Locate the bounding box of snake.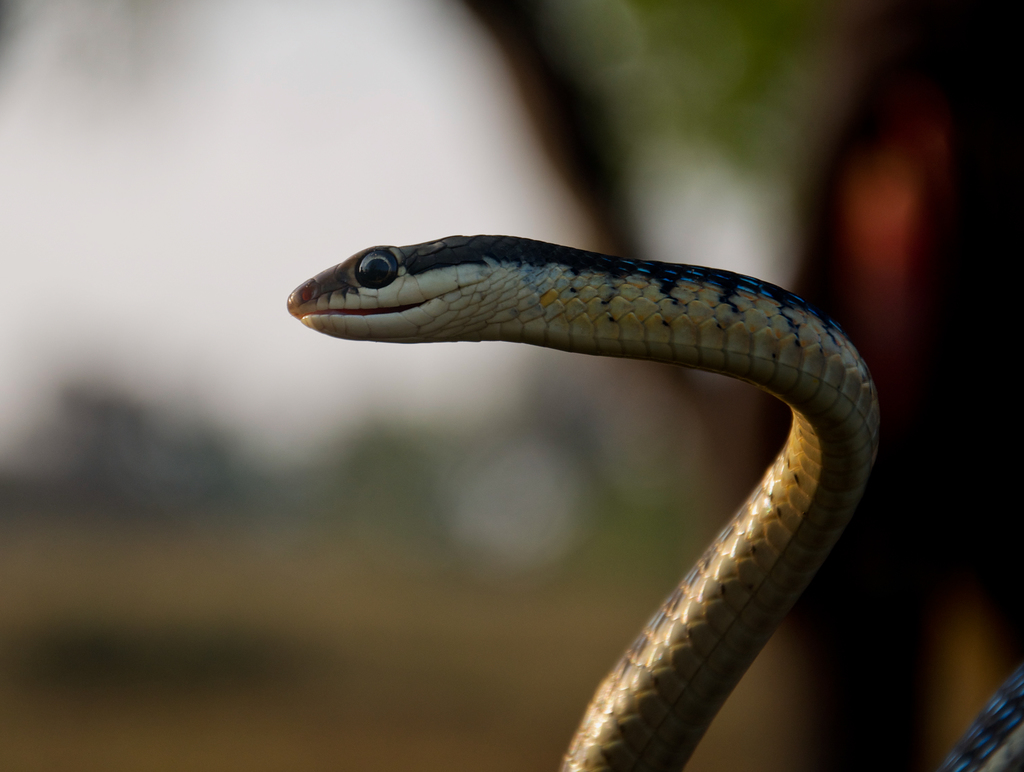
Bounding box: 285/228/1023/771.
